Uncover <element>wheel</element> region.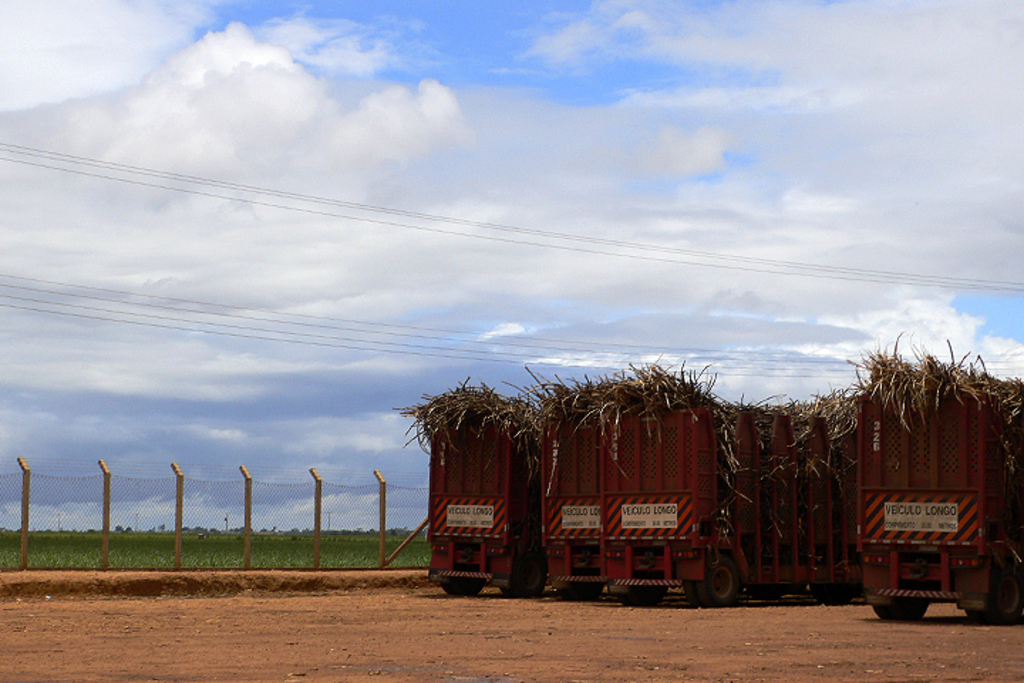
Uncovered: l=441, t=566, r=484, b=596.
